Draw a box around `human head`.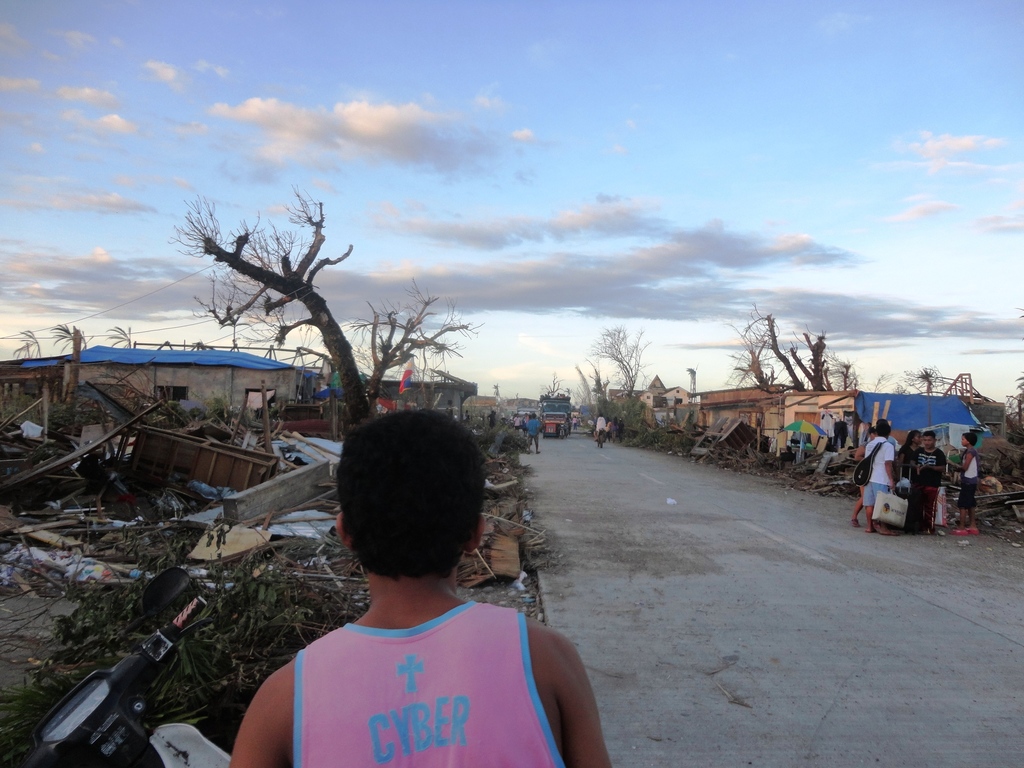
box=[877, 423, 891, 437].
